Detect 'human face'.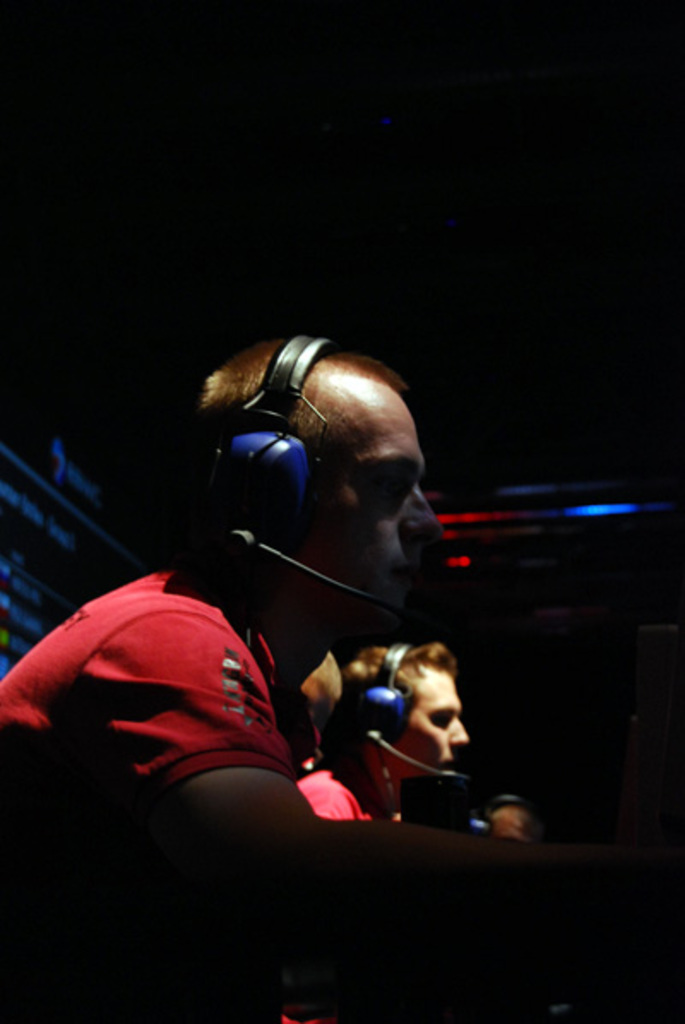
Detected at 490, 805, 527, 839.
